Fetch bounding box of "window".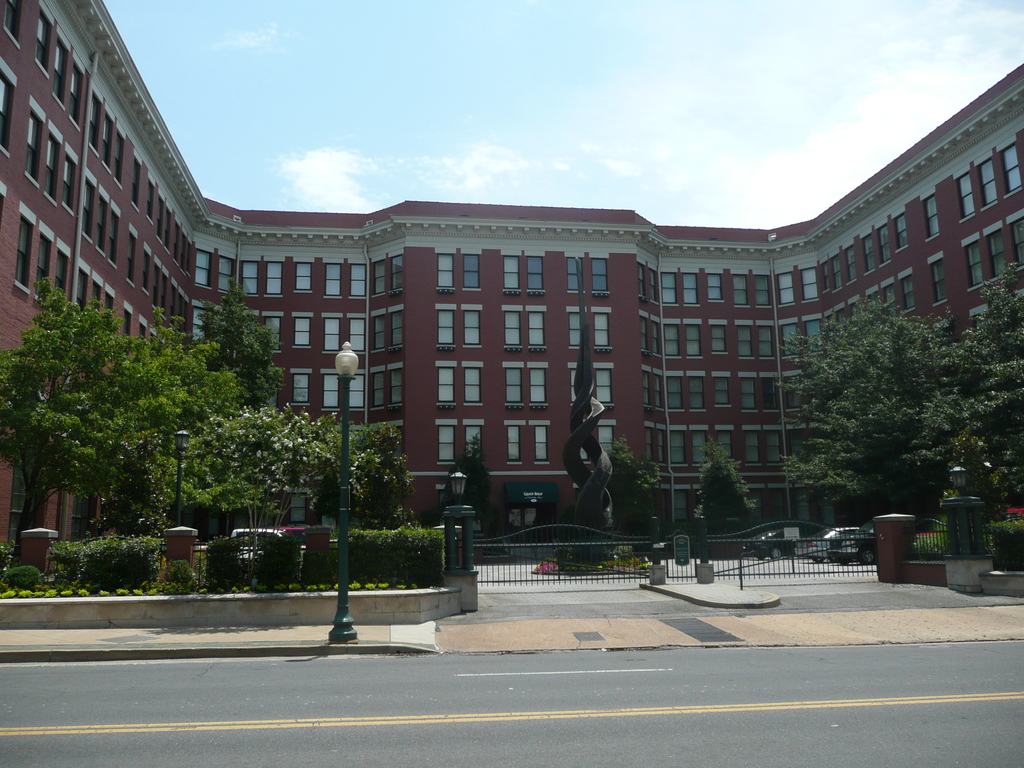
Bbox: l=82, t=177, r=97, b=240.
